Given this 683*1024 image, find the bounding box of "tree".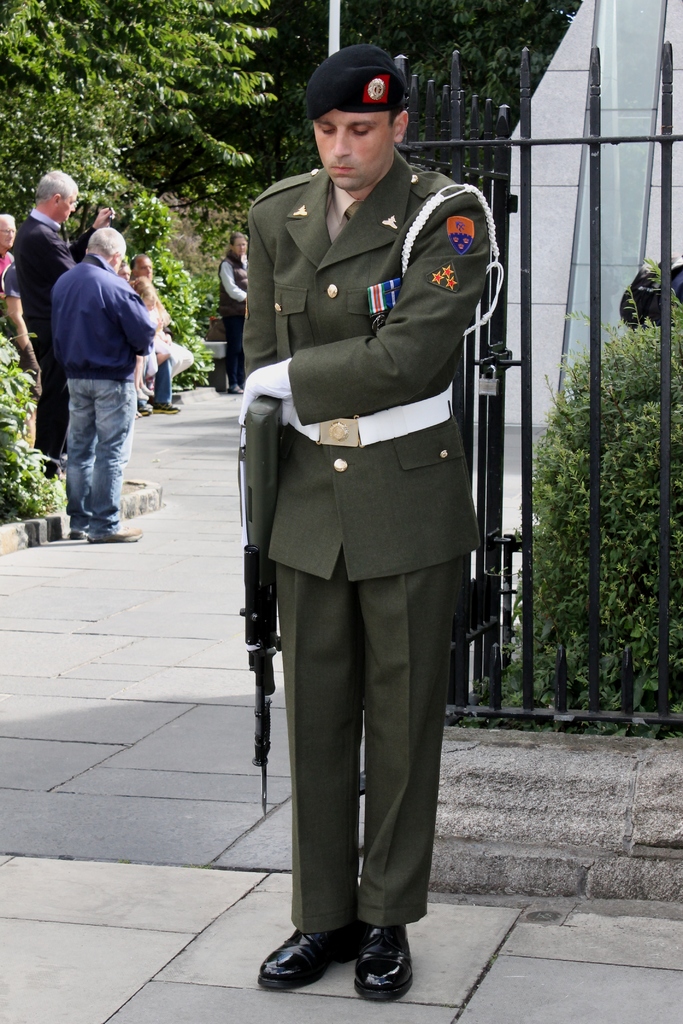
[0, 0, 279, 228].
